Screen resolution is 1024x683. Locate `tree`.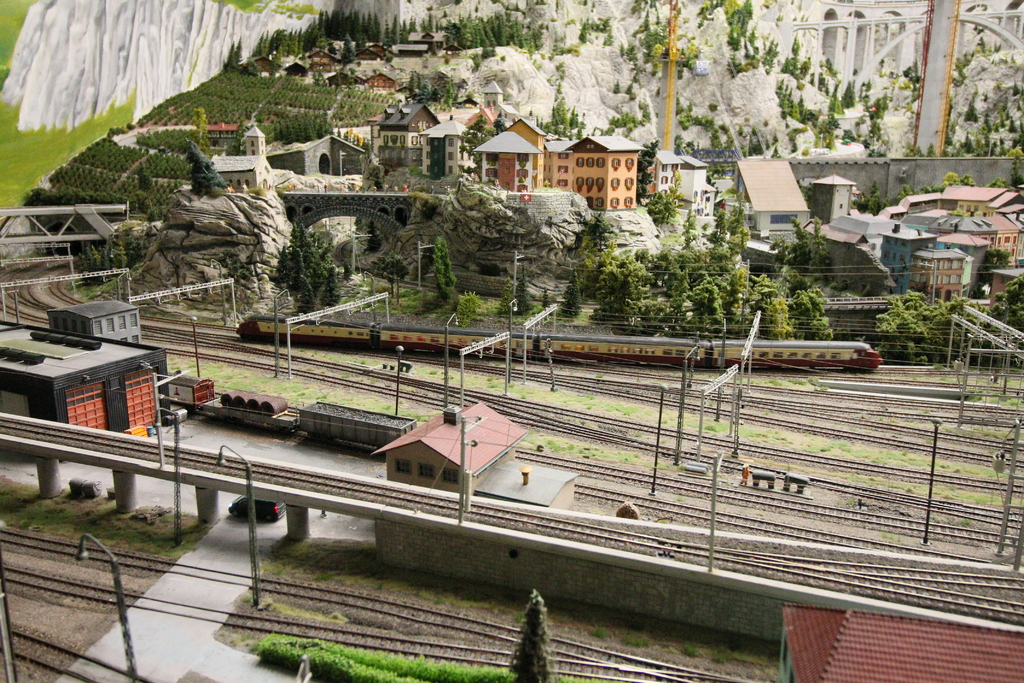
locate(560, 265, 610, 315).
